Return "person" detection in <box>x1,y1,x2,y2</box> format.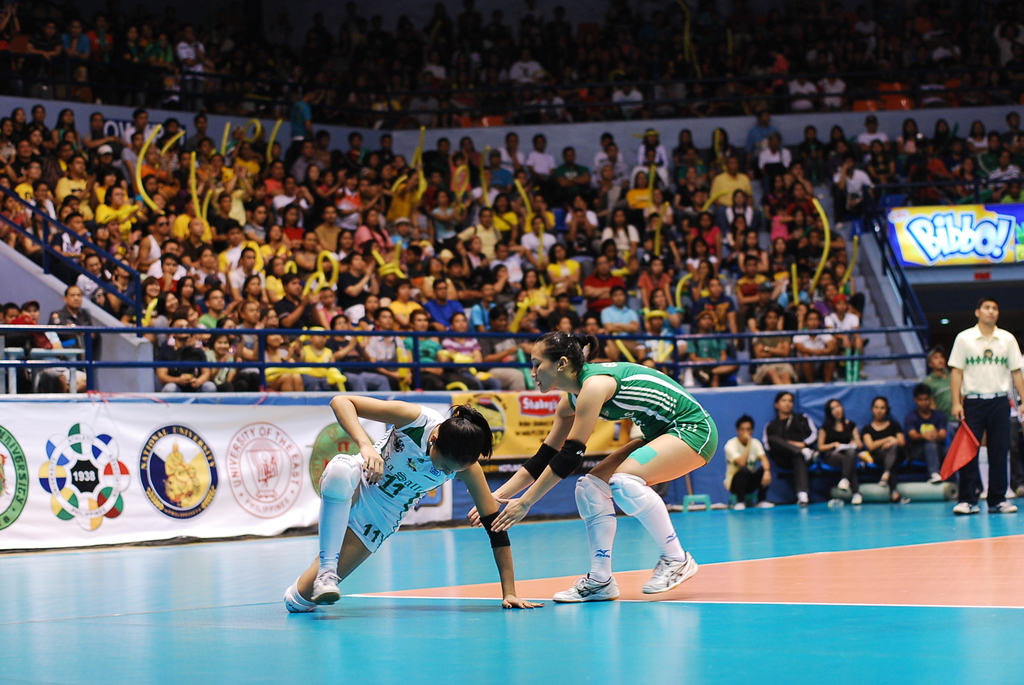
<box>197,251,228,278</box>.
